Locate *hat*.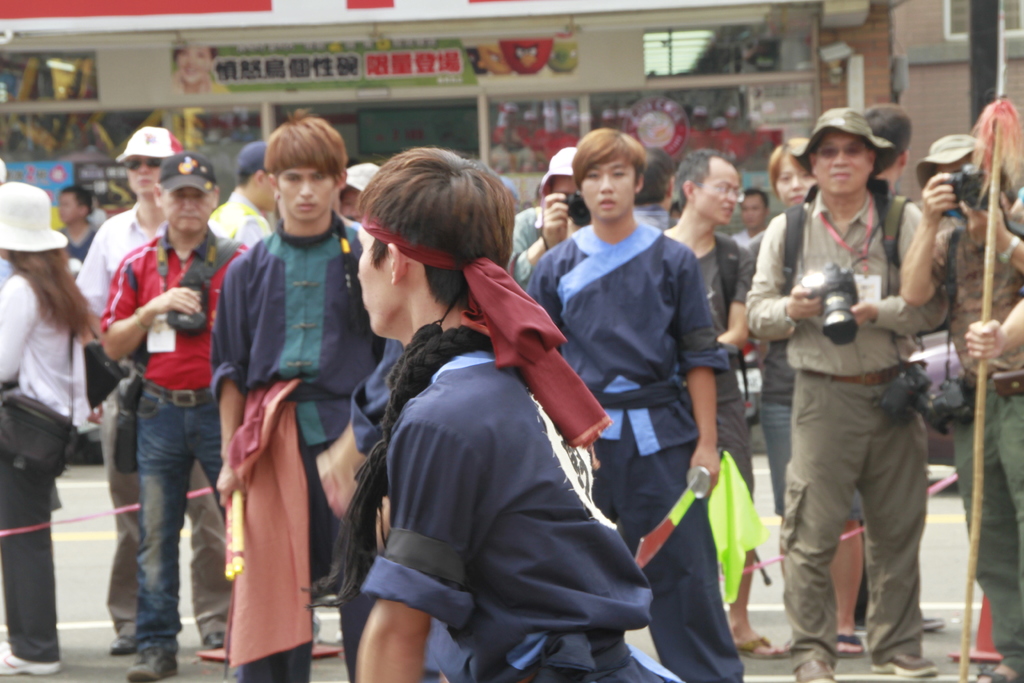
Bounding box: bbox(155, 152, 220, 194).
